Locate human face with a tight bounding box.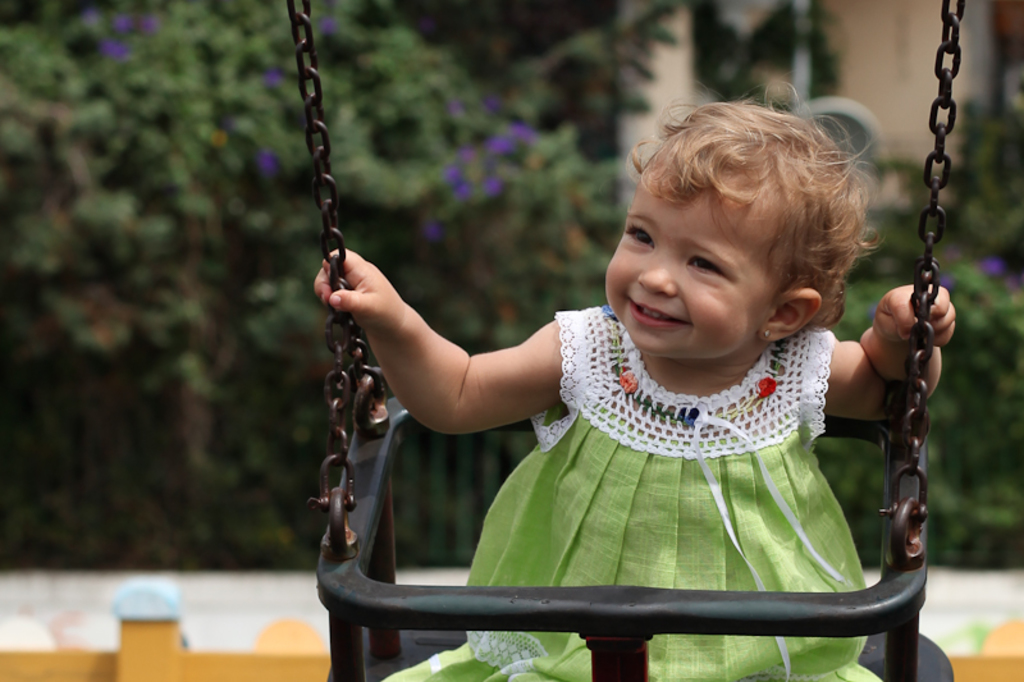
bbox=[608, 166, 768, 357].
